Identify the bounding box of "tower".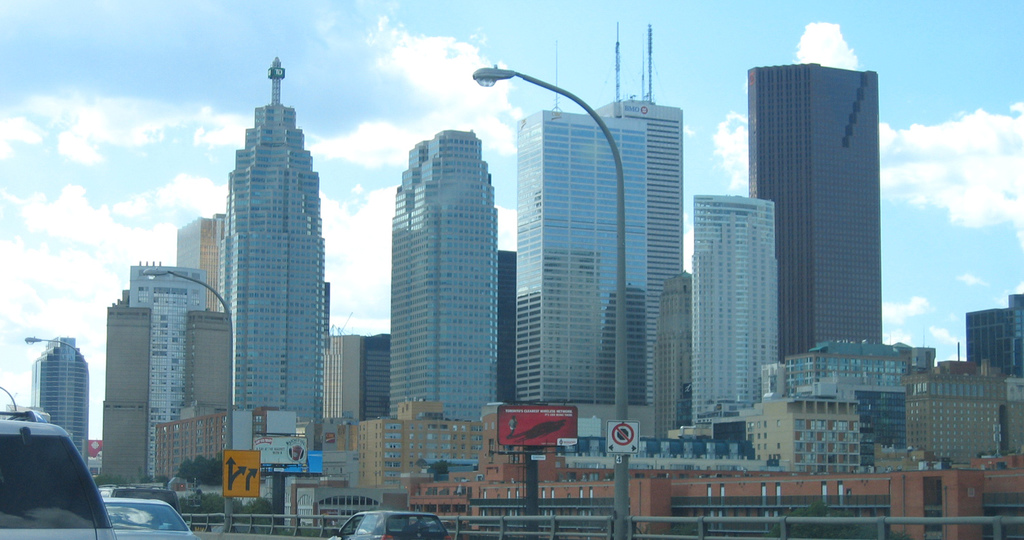
966/307/1023/381.
